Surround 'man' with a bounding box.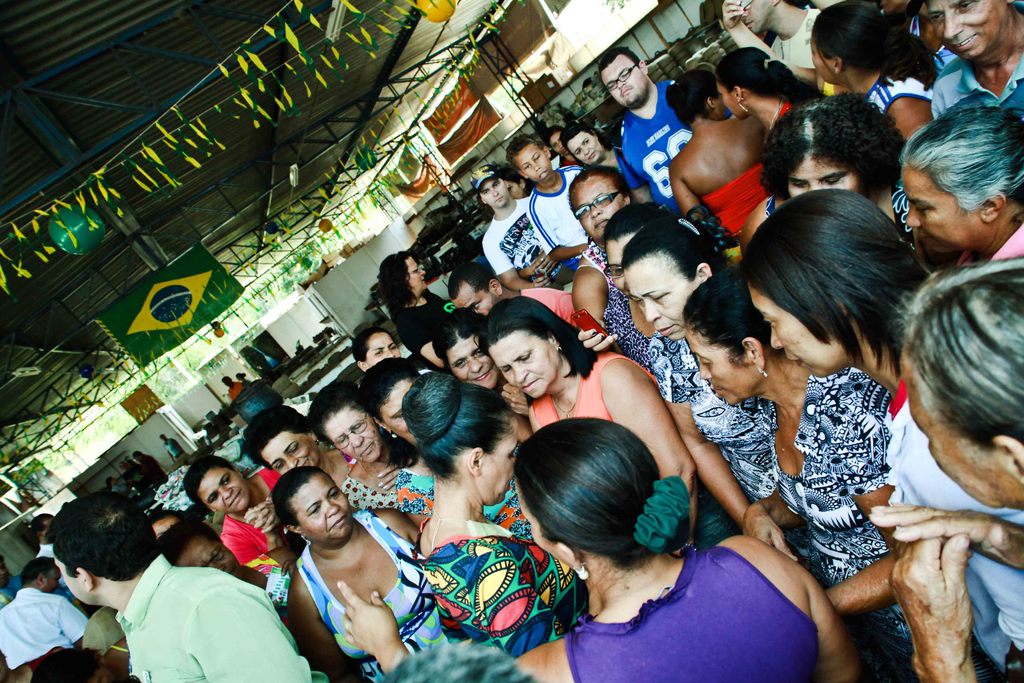
<box>478,163,542,289</box>.
